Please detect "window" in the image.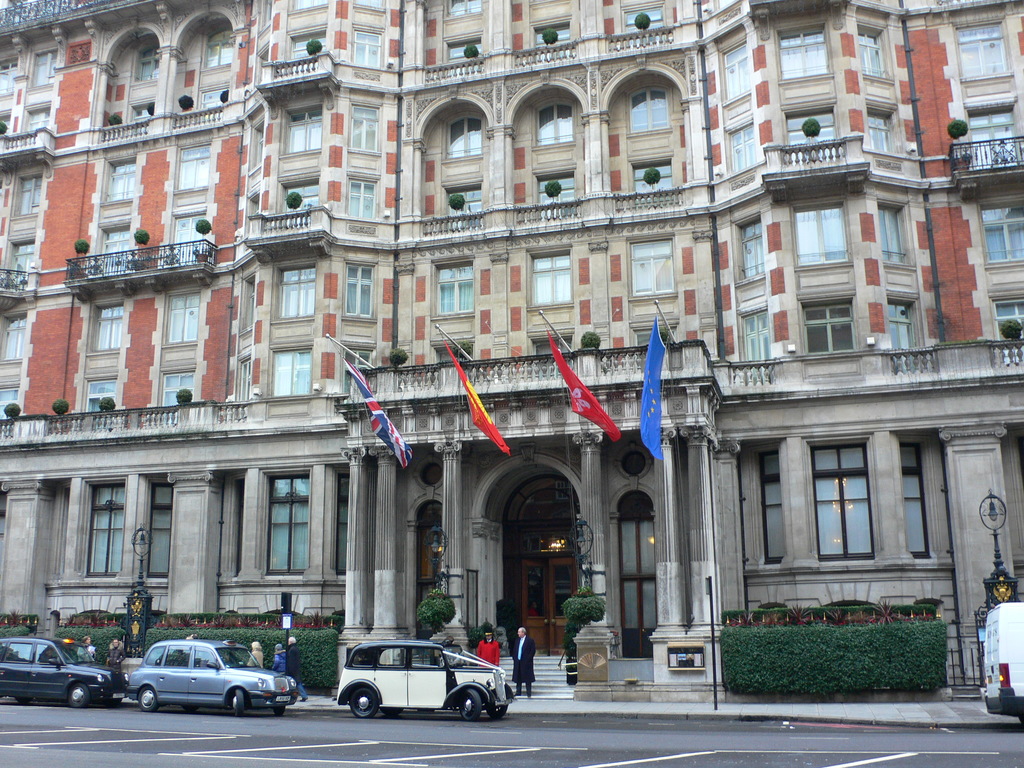
left=865, top=114, right=902, bottom=154.
